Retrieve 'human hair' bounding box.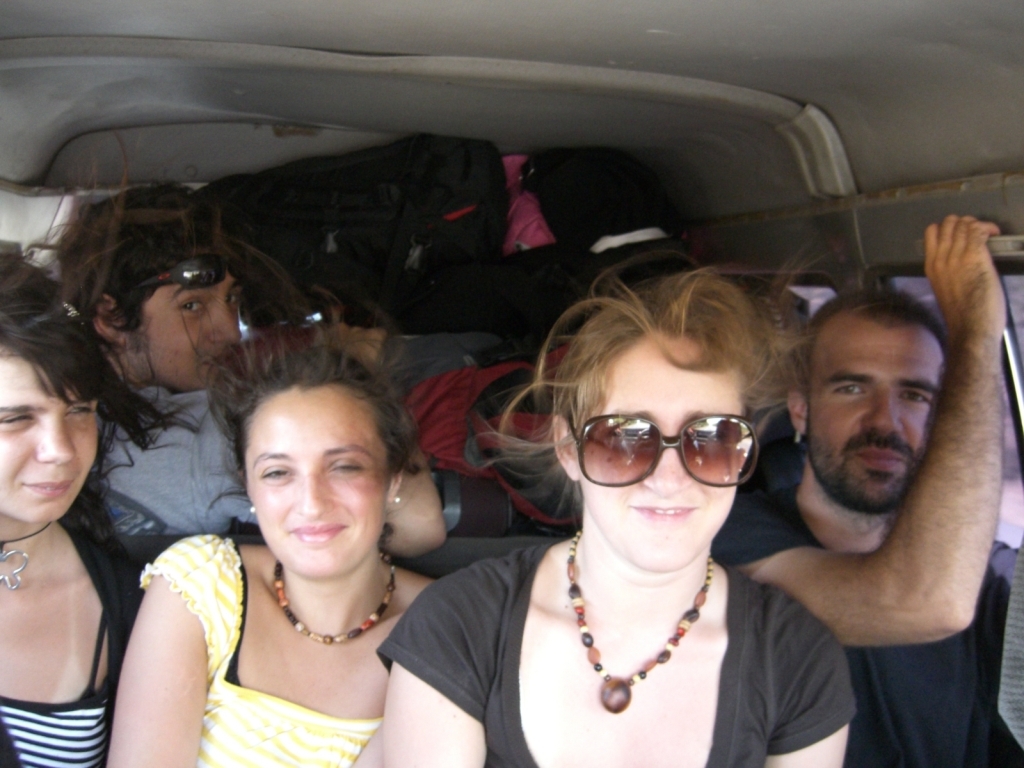
Bounding box: BBox(516, 247, 808, 536).
